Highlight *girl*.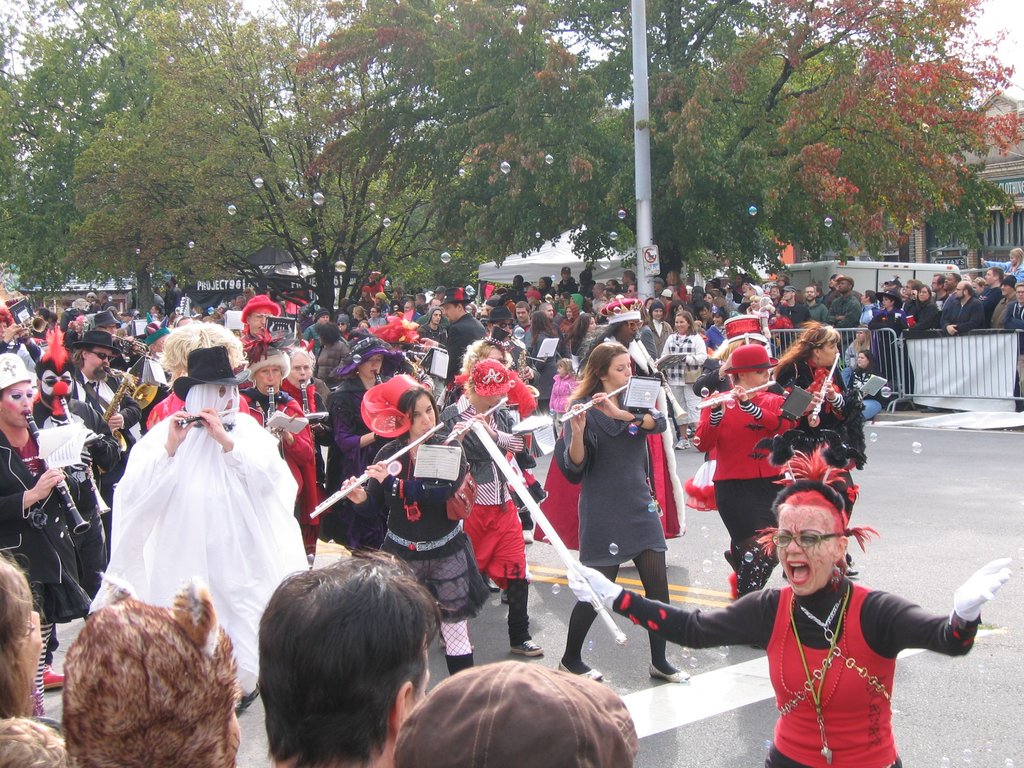
Highlighted region: [439, 357, 545, 657].
